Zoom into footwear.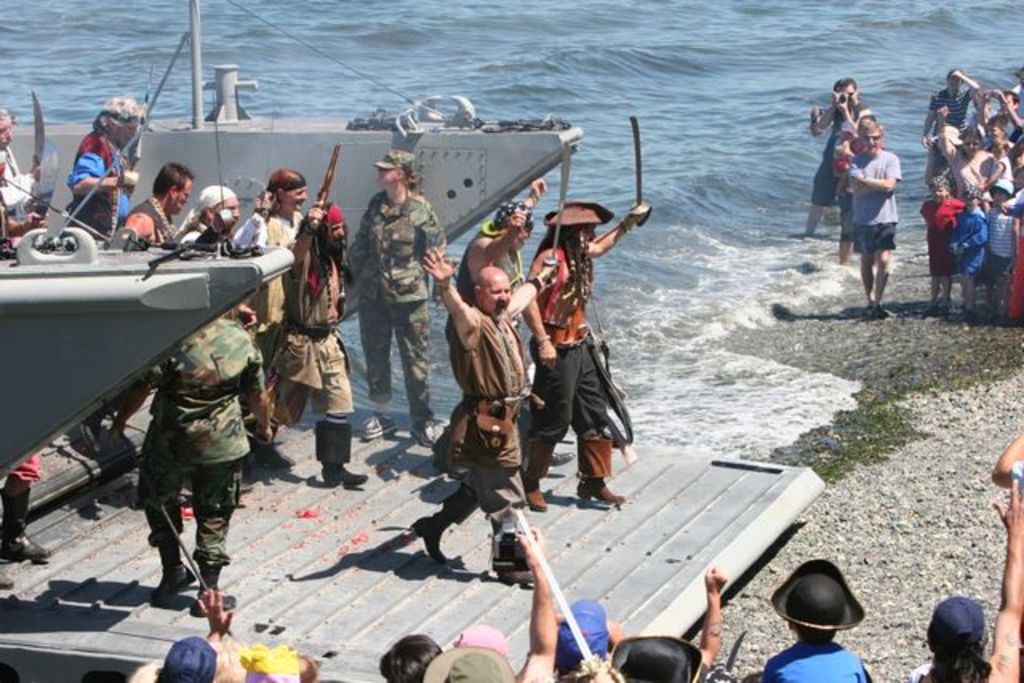
Zoom target: x1=0, y1=481, x2=53, y2=558.
